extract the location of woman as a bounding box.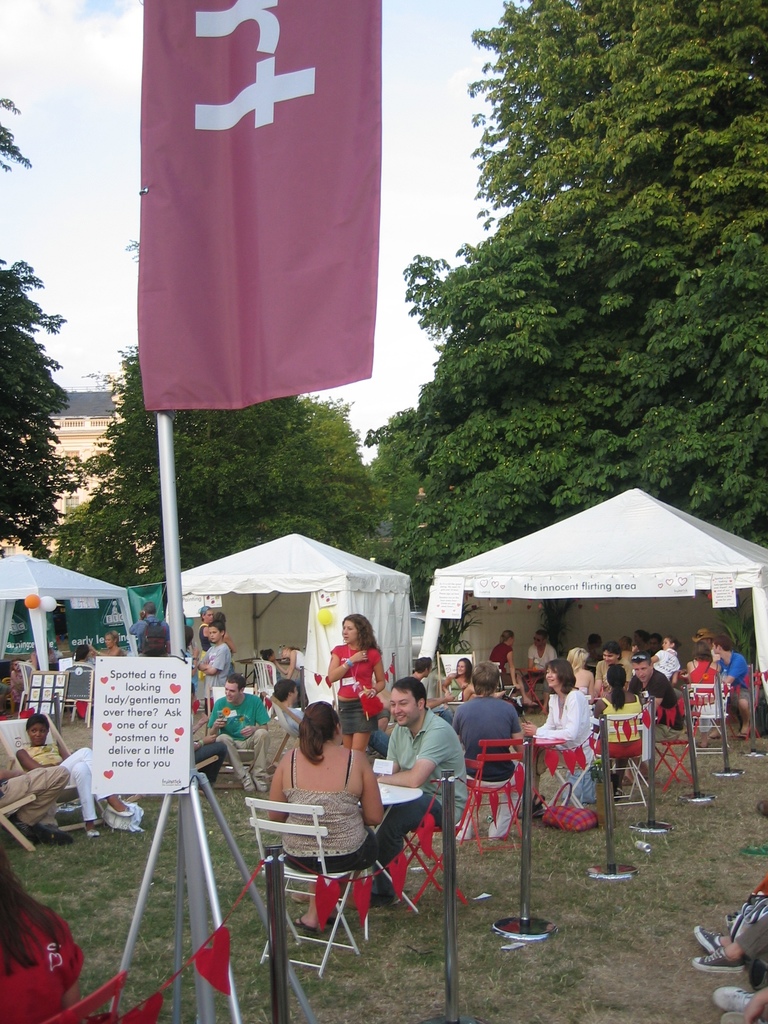
(515,660,591,820).
